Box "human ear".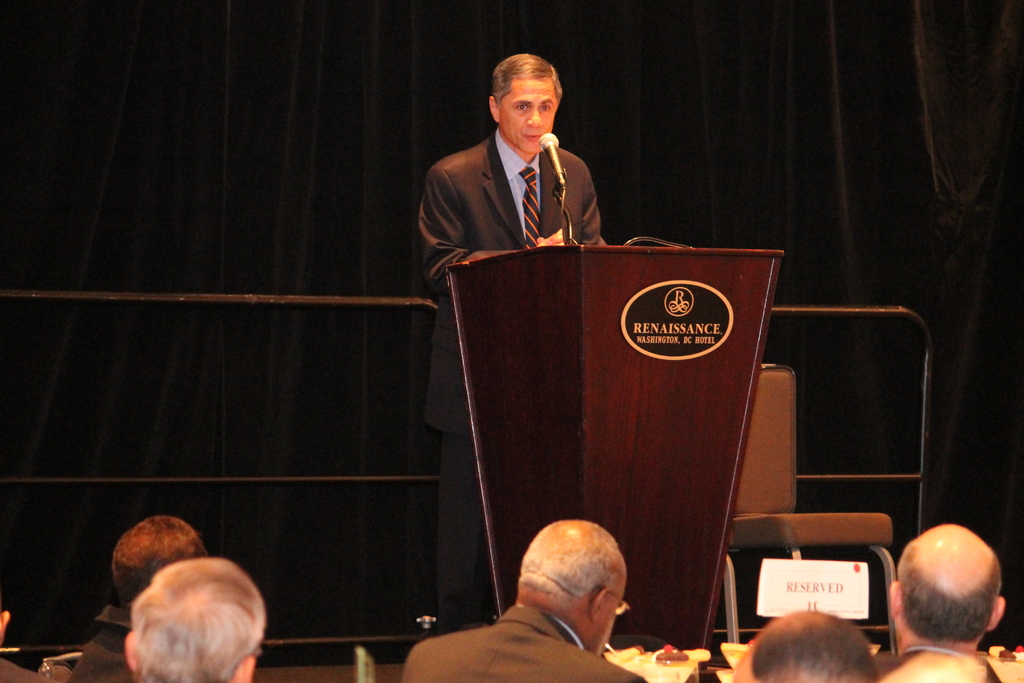
bbox=[891, 581, 901, 617].
